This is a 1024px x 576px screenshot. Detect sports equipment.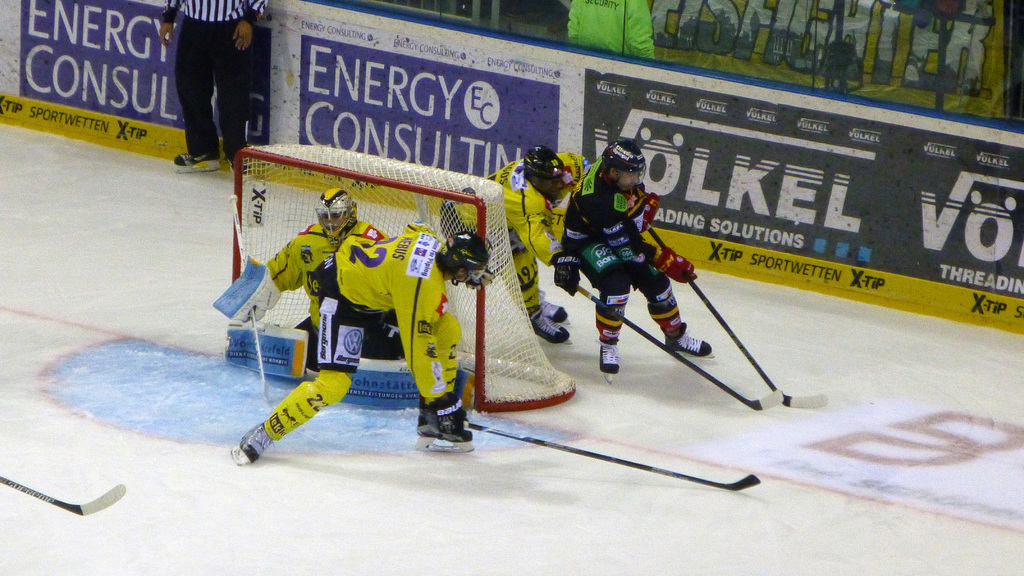
x1=223 y1=154 x2=251 y2=178.
